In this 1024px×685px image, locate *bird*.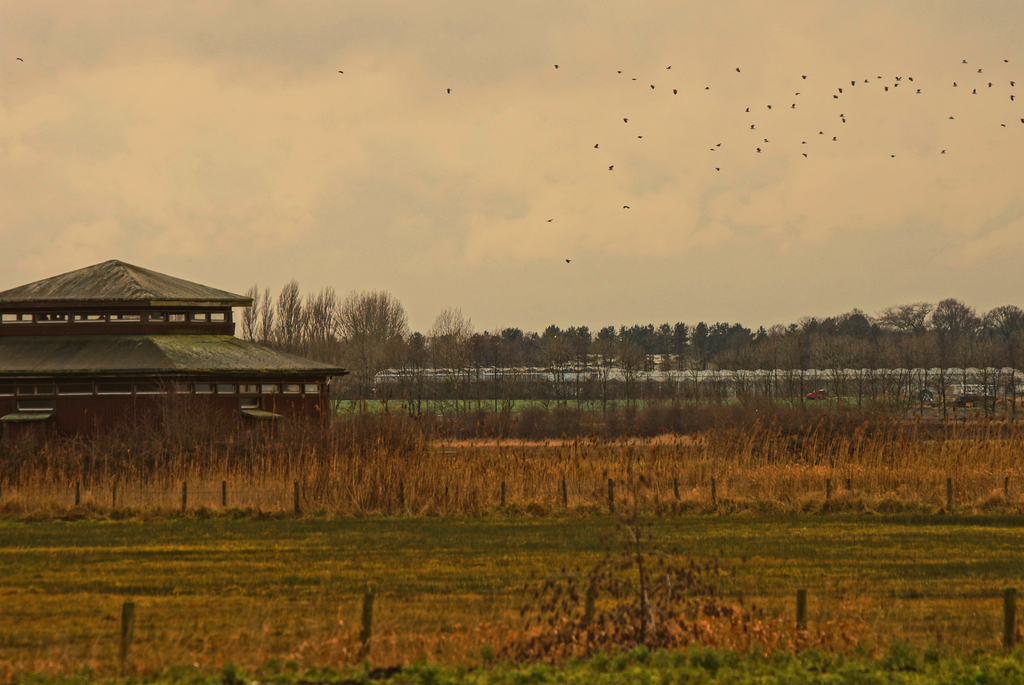
Bounding box: select_region(552, 56, 1023, 213).
